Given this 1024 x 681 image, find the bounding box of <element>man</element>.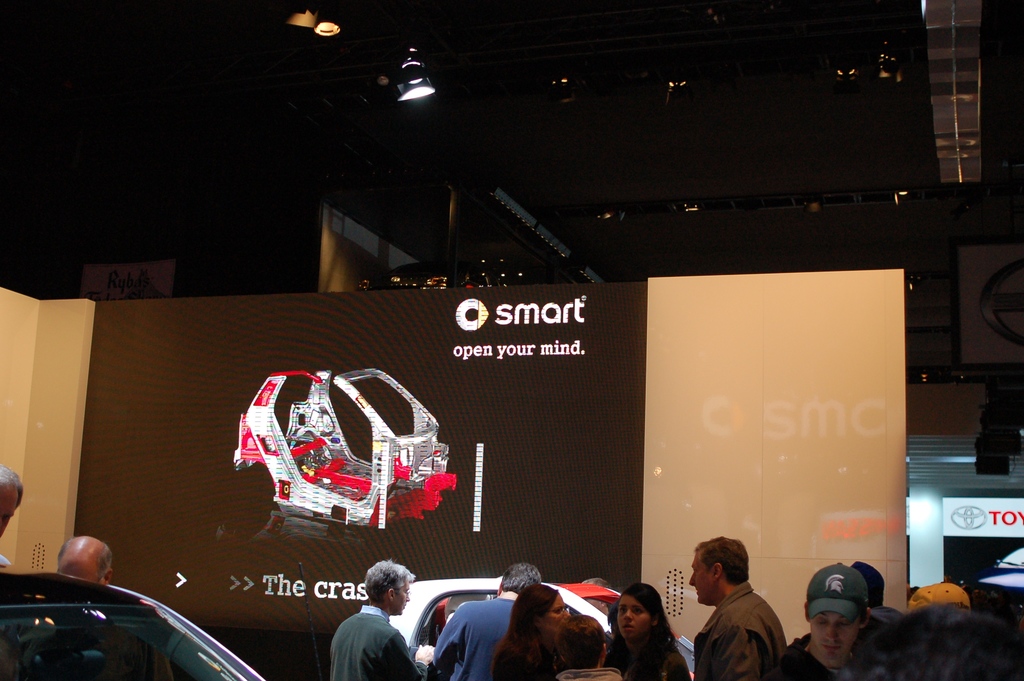
l=326, t=580, r=420, b=680.
